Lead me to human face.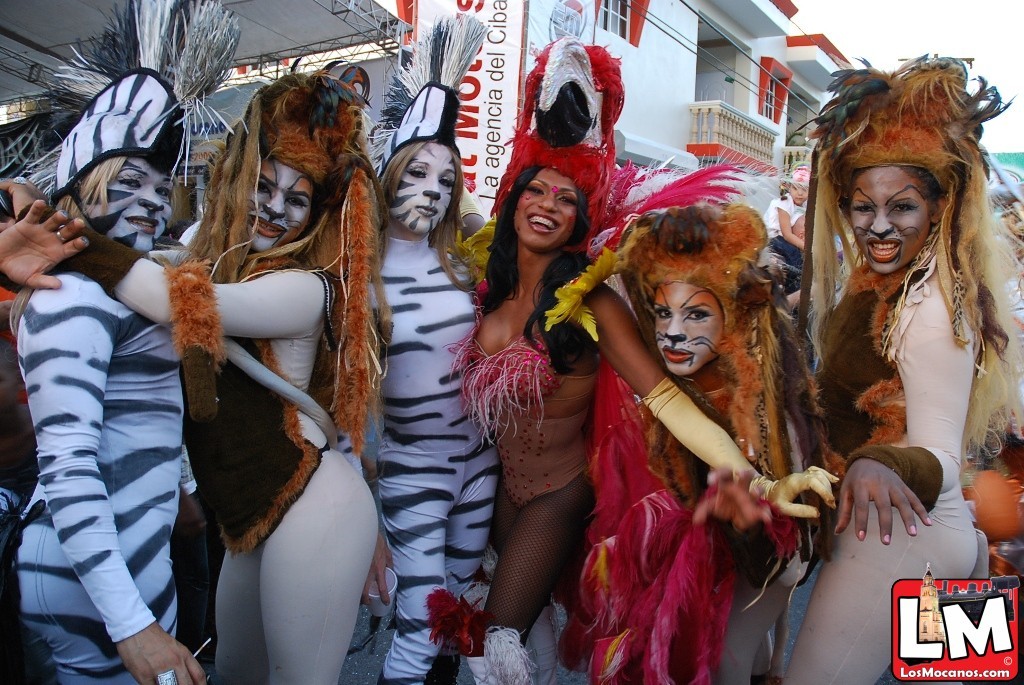
Lead to pyautogui.locateOnScreen(249, 156, 315, 252).
